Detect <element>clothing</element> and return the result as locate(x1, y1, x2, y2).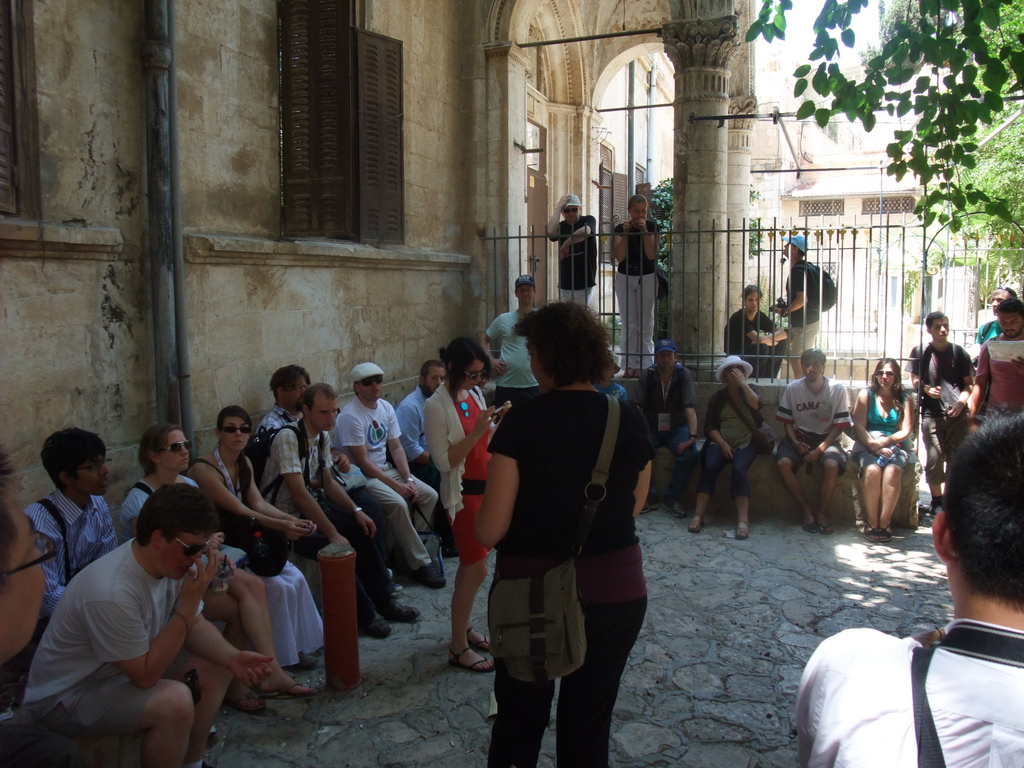
locate(222, 553, 324, 672).
